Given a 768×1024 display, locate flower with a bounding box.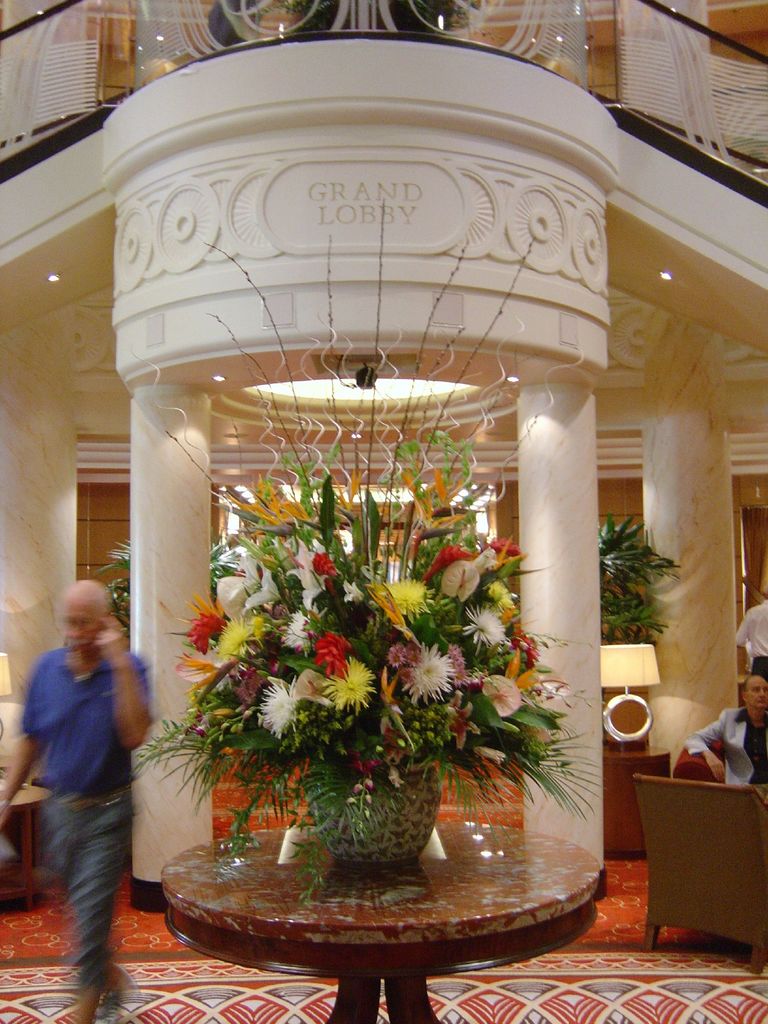
Located: pyautogui.locateOnScreen(386, 639, 477, 723).
